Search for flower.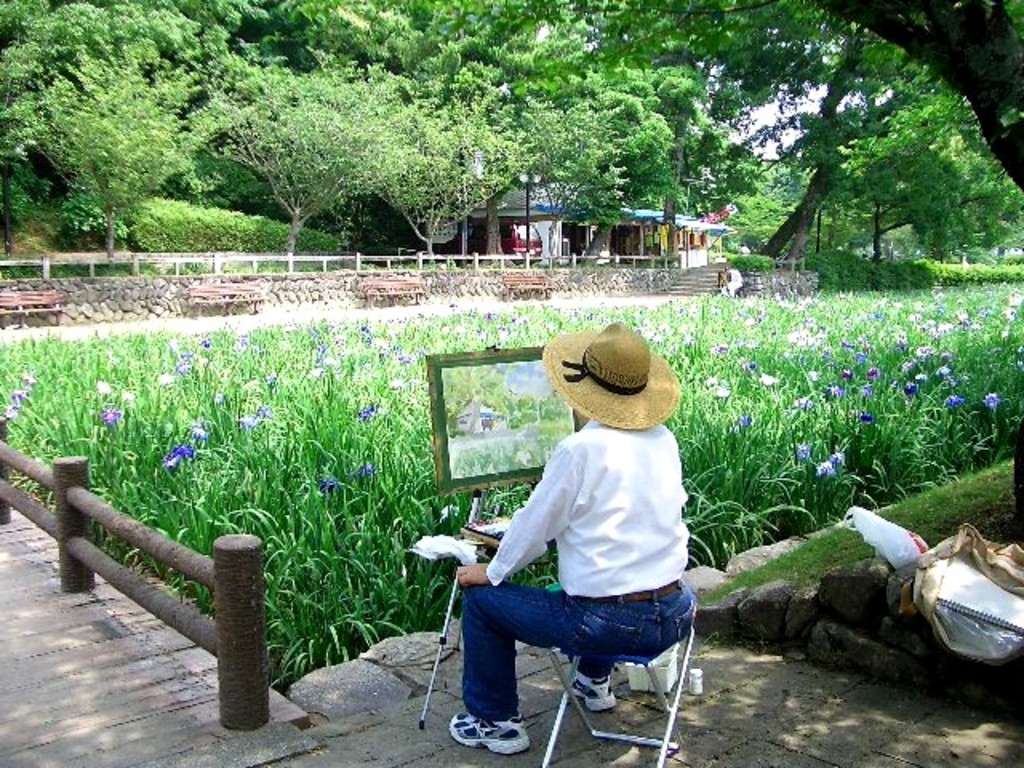
Found at <region>795, 442, 814, 458</region>.
